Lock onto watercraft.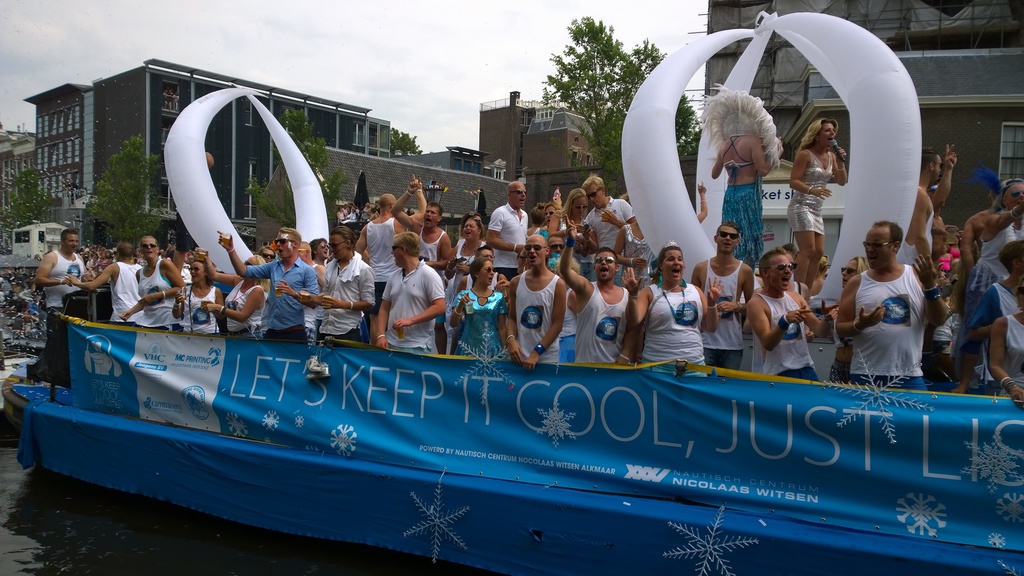
Locked: [1, 305, 1021, 575].
